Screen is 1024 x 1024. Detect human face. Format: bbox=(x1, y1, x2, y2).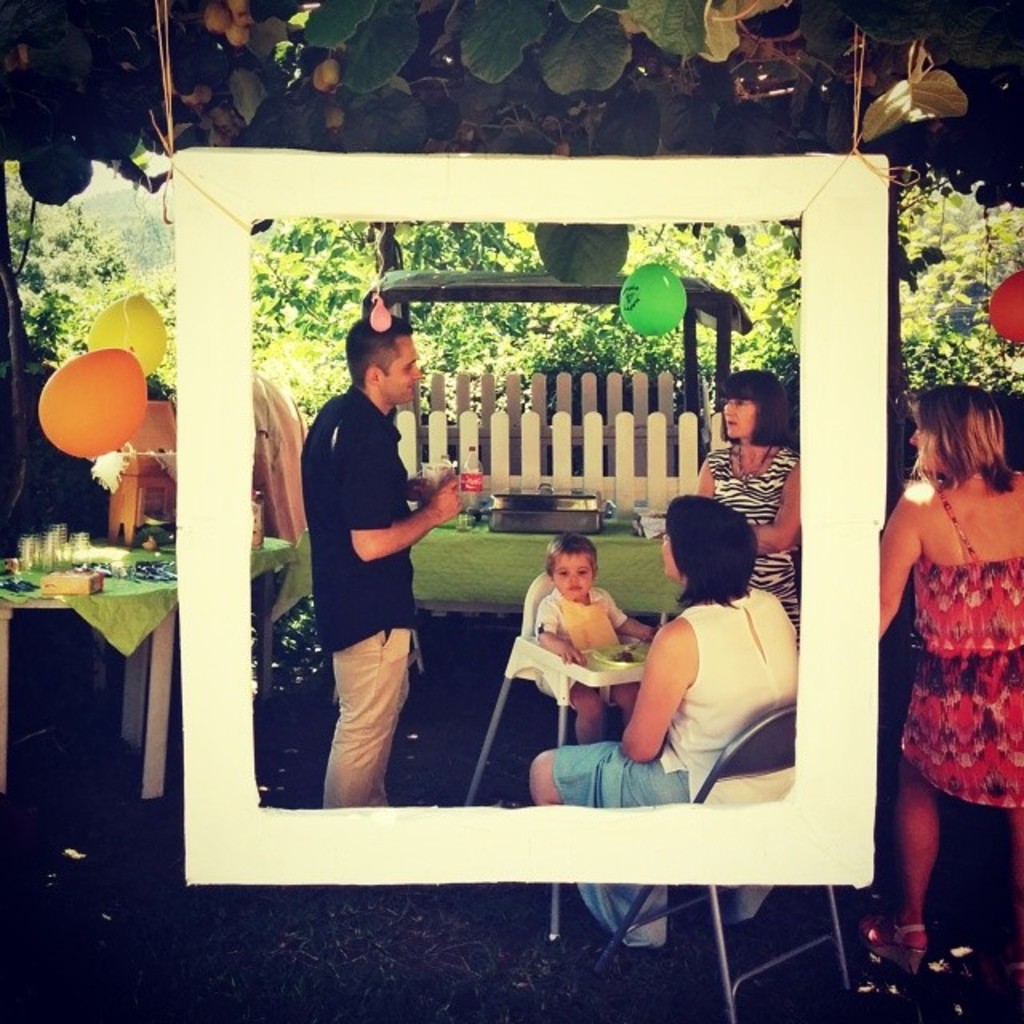
bbox=(910, 416, 944, 469).
